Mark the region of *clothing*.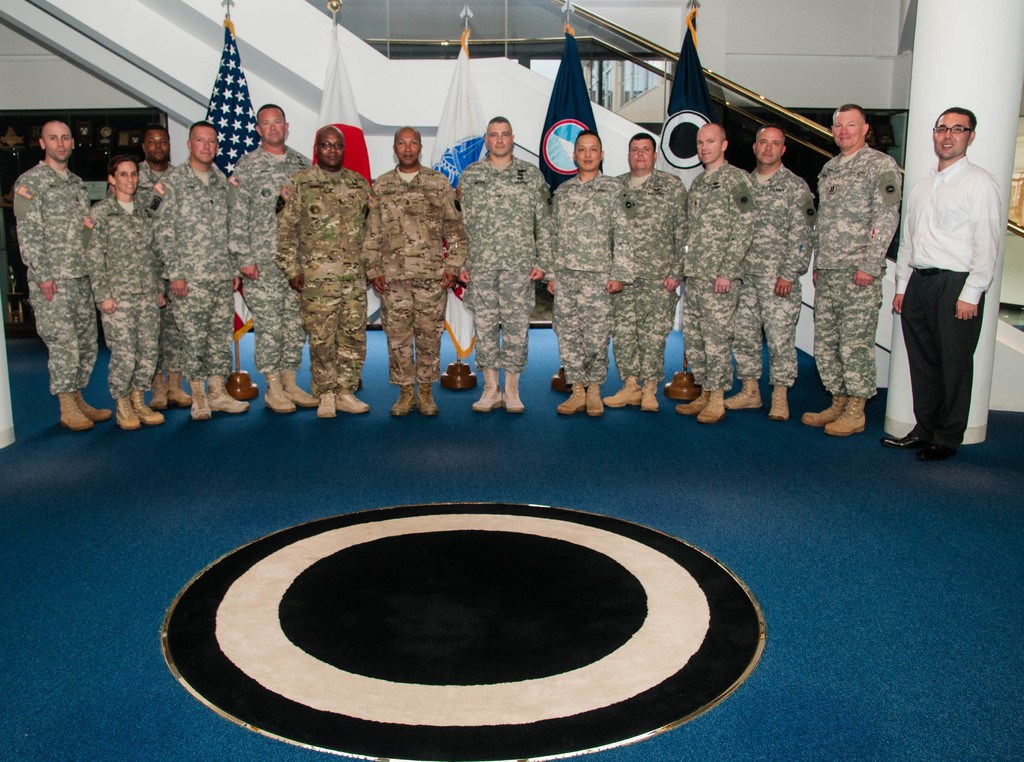
Region: (x1=682, y1=162, x2=756, y2=395).
